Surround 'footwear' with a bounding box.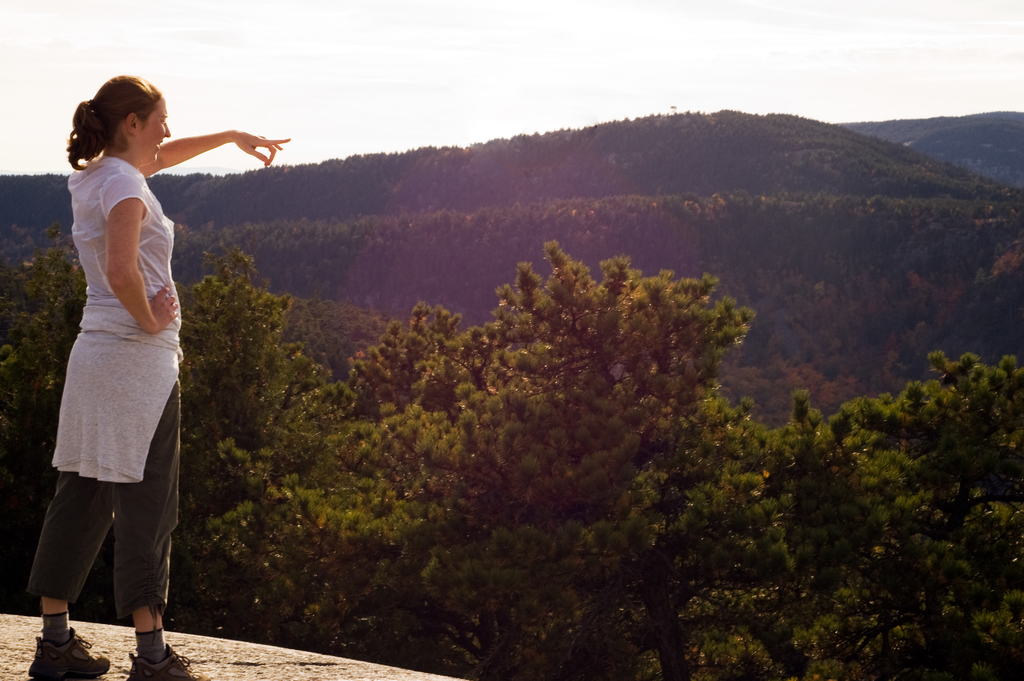
{"x1": 26, "y1": 619, "x2": 111, "y2": 680}.
